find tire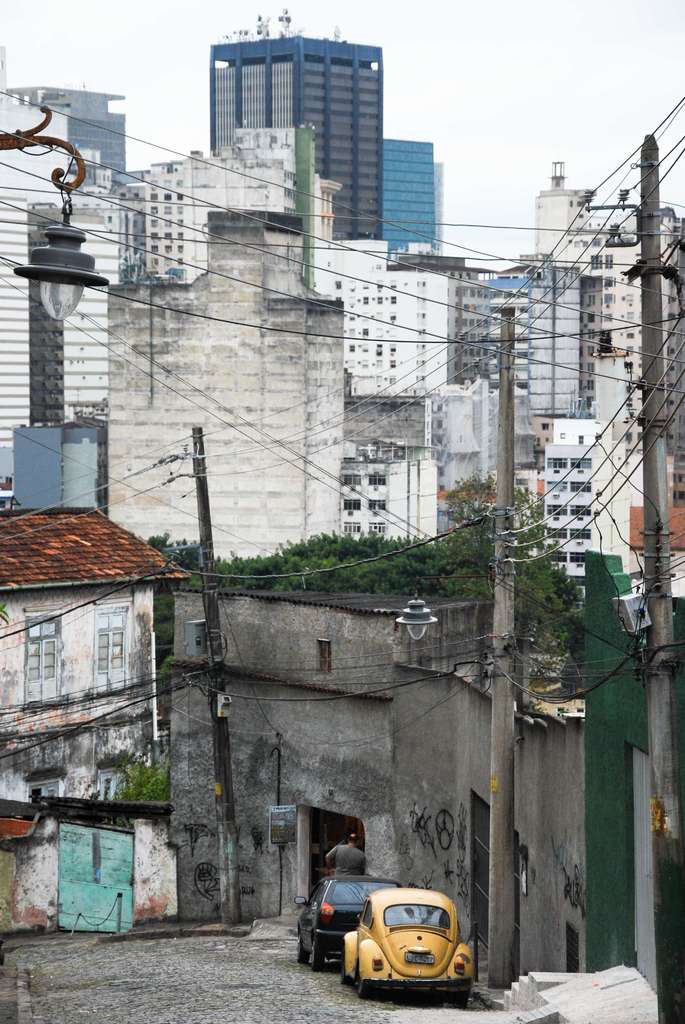
Rect(291, 927, 305, 964)
